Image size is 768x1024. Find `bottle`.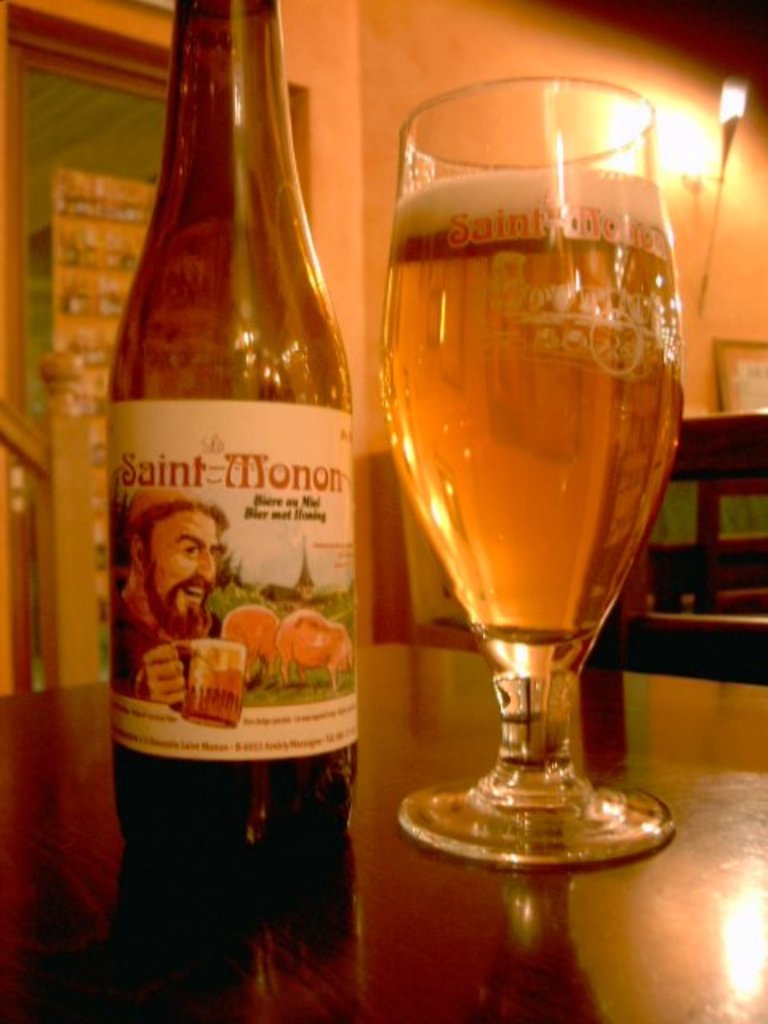
pyautogui.locateOnScreen(78, 0, 366, 914).
